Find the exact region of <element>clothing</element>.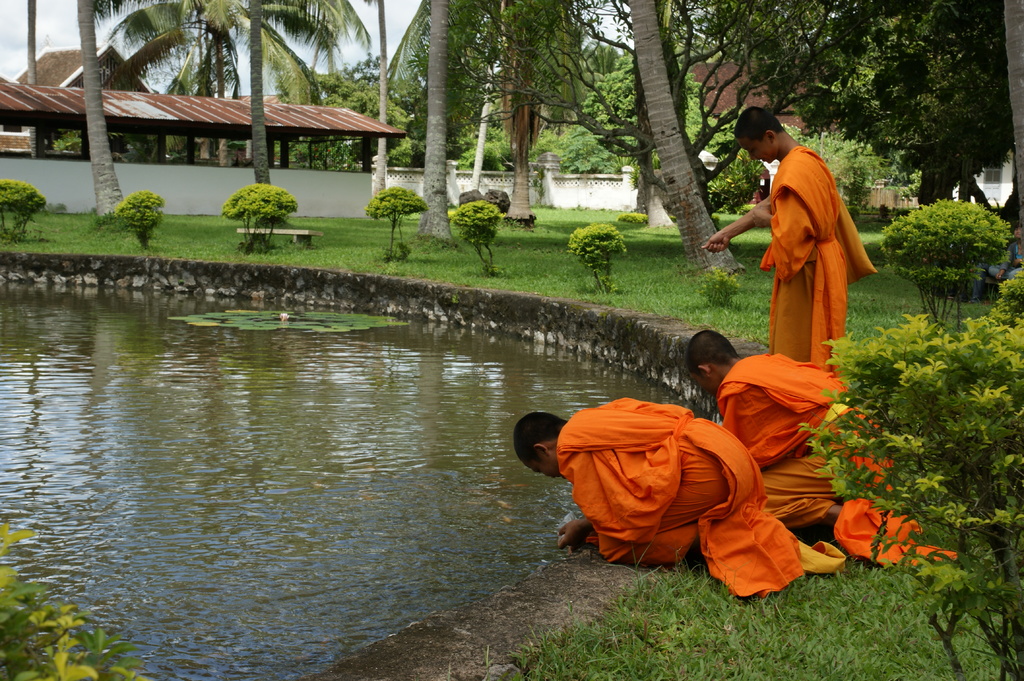
Exact region: x1=758 y1=161 x2=854 y2=377.
